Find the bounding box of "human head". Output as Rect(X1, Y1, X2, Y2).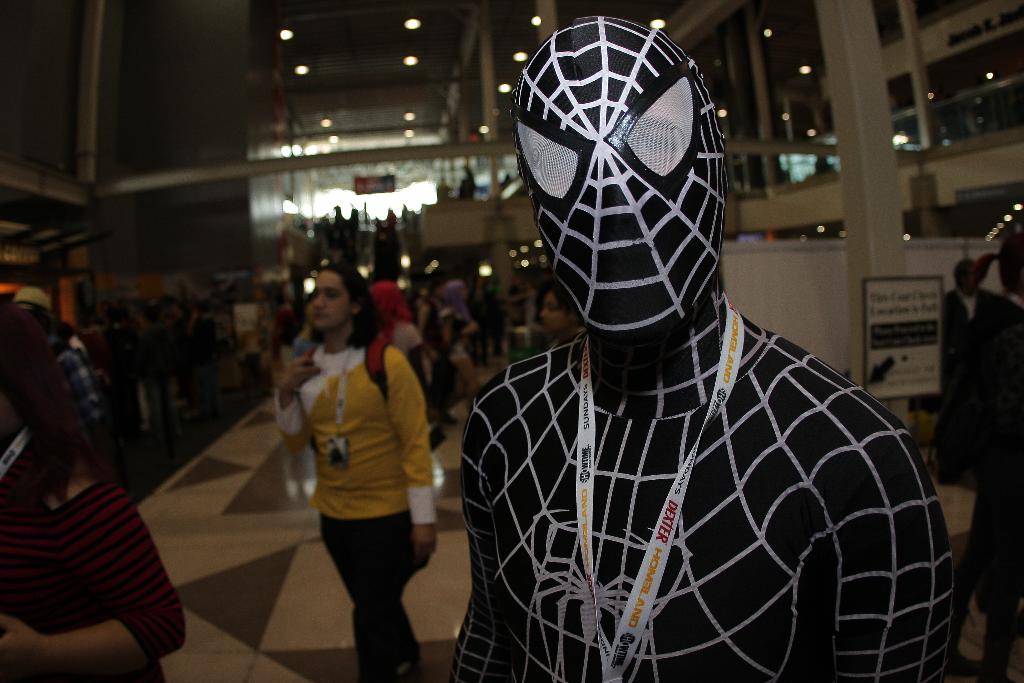
Rect(305, 264, 380, 349).
